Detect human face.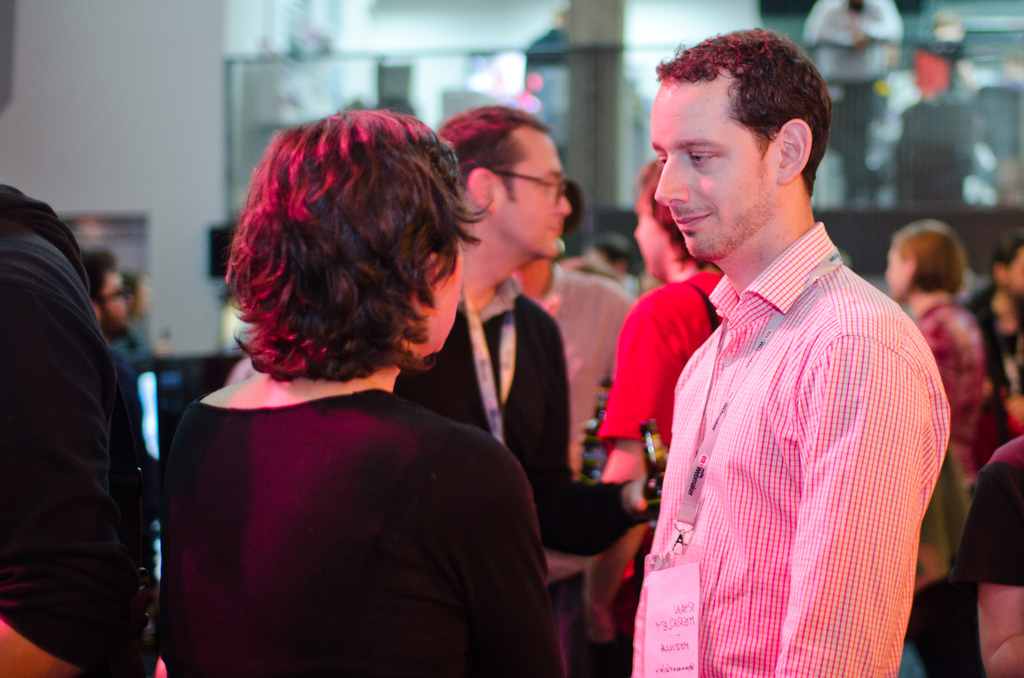
Detected at 493,134,566,259.
